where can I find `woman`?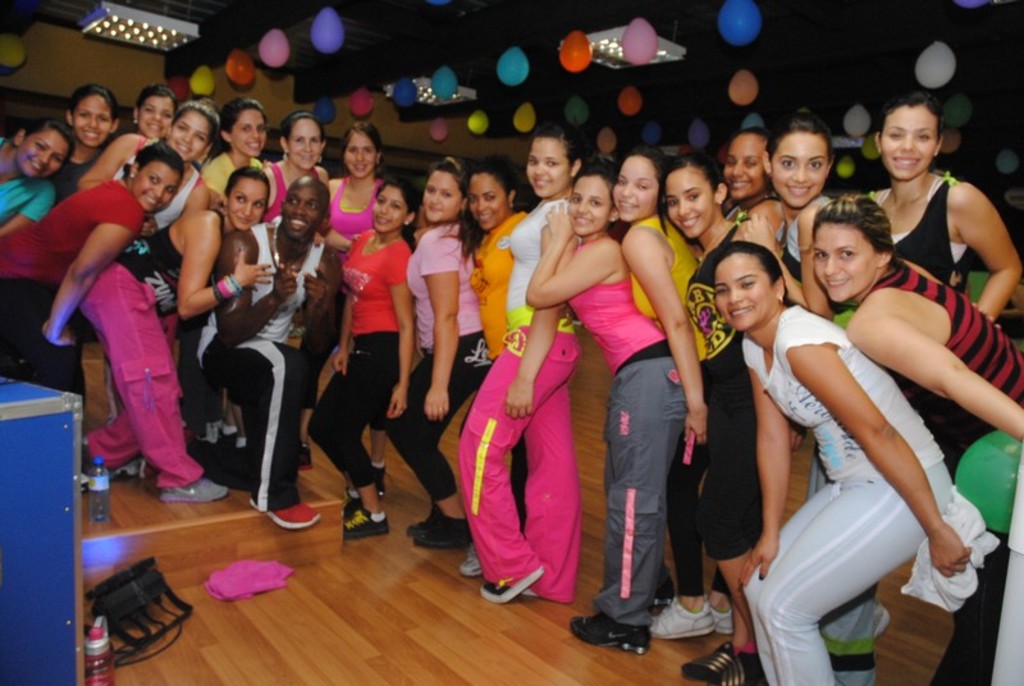
You can find it at box(300, 175, 421, 546).
